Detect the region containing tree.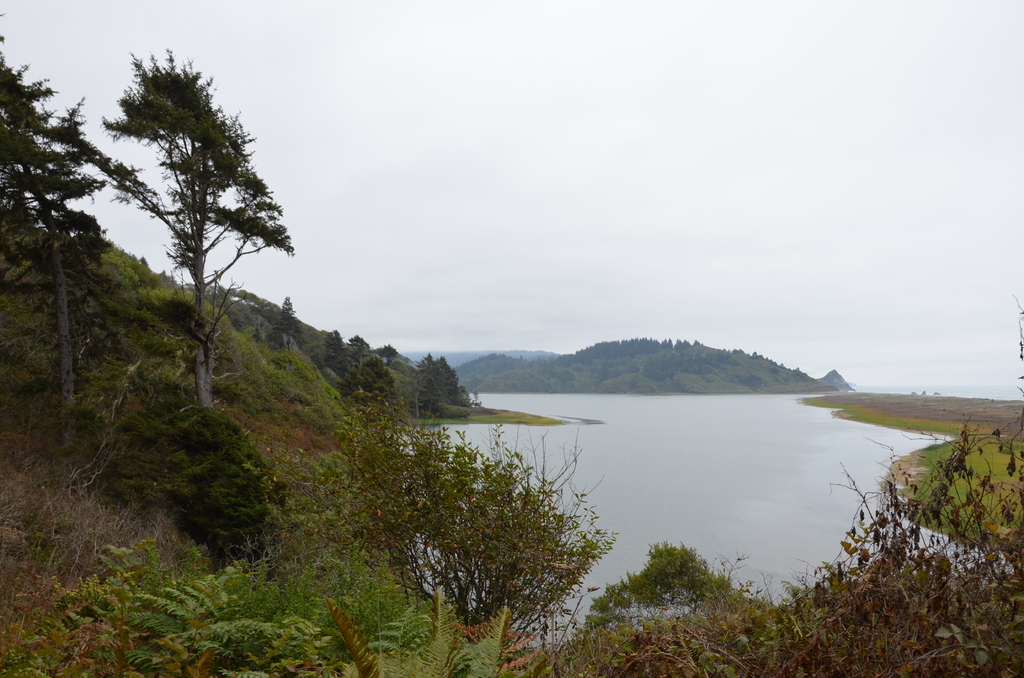
(334,391,624,676).
